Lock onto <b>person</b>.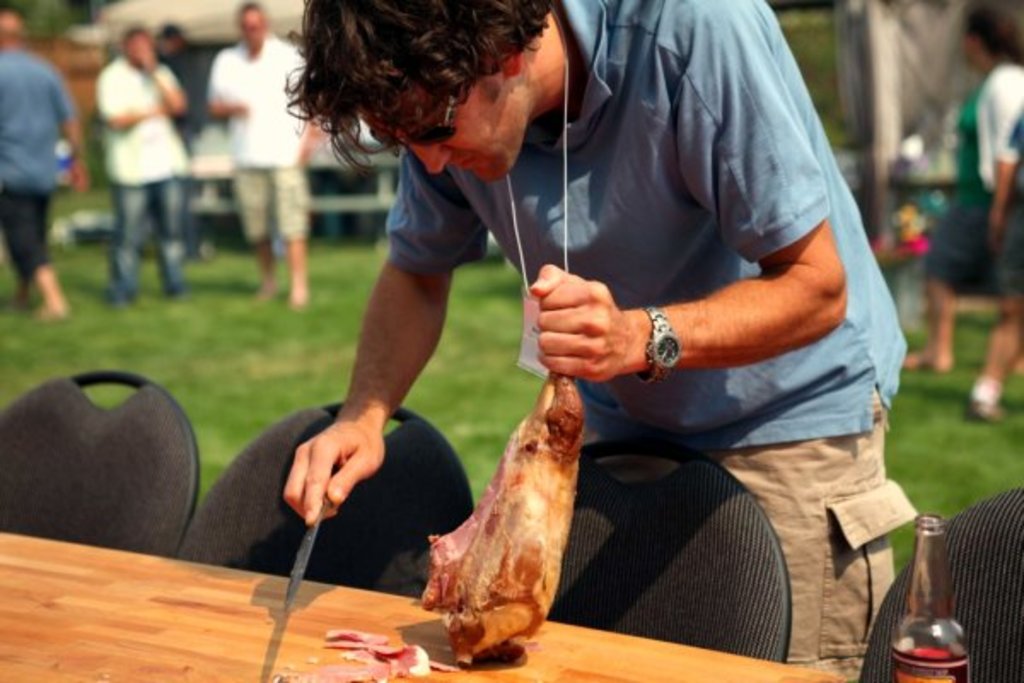
Locked: <box>208,0,321,311</box>.
